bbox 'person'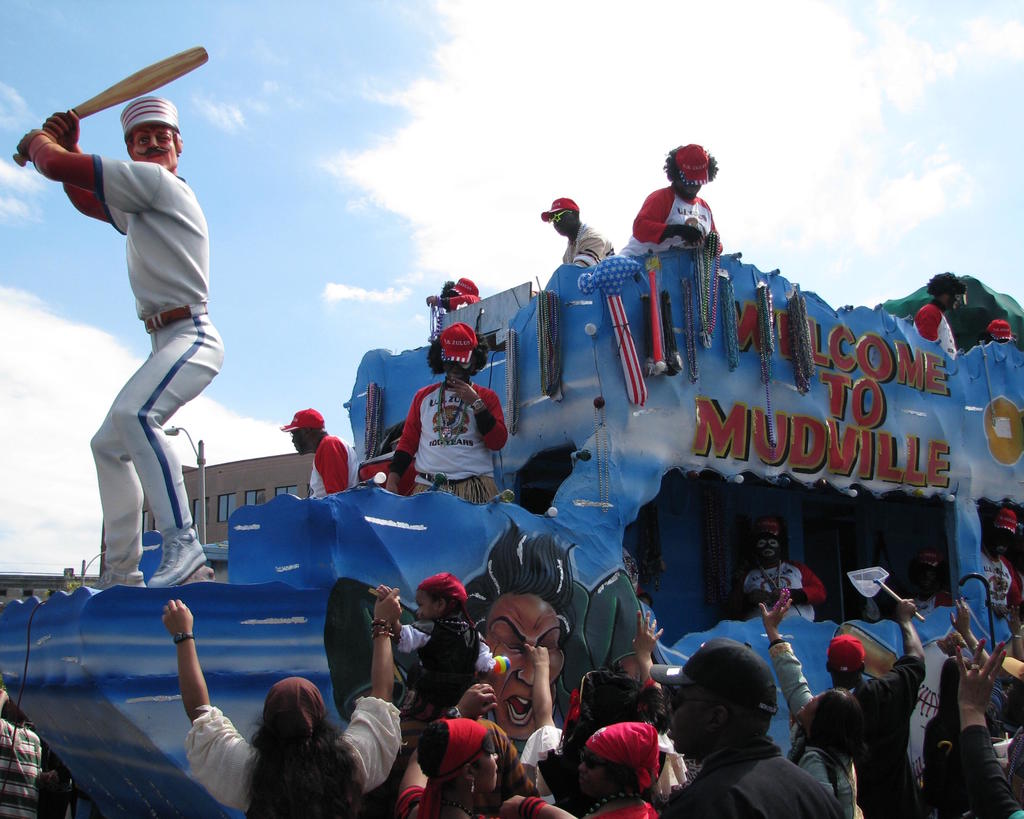
[387,324,510,505]
